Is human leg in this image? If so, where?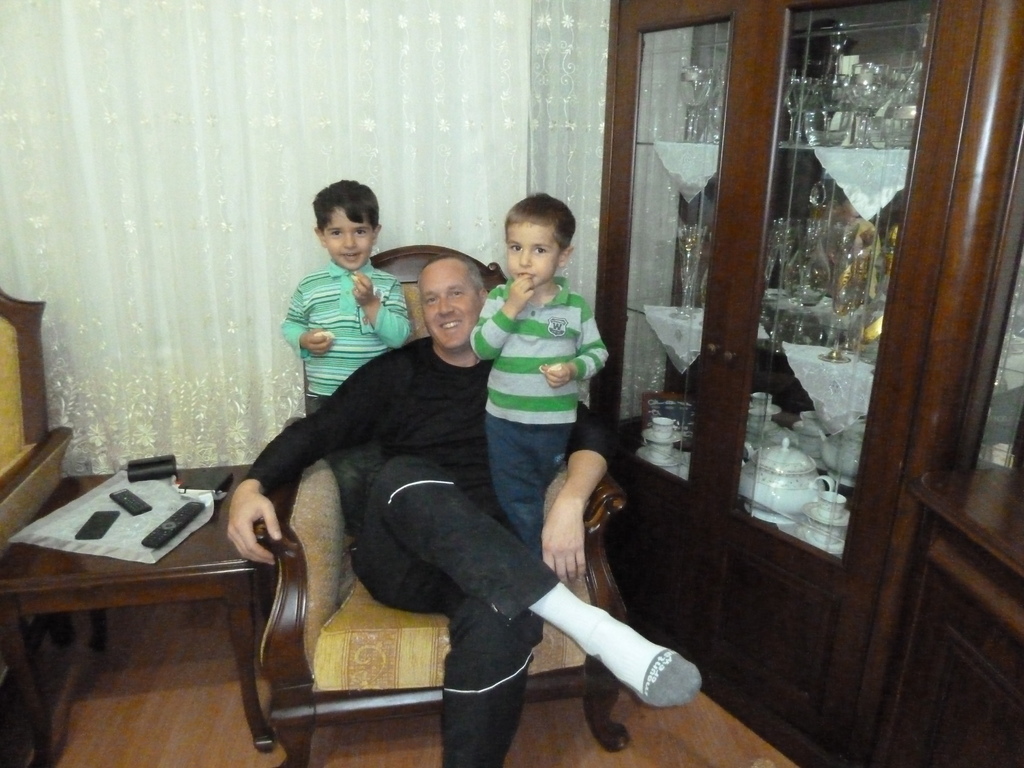
Yes, at <box>486,412,543,557</box>.
